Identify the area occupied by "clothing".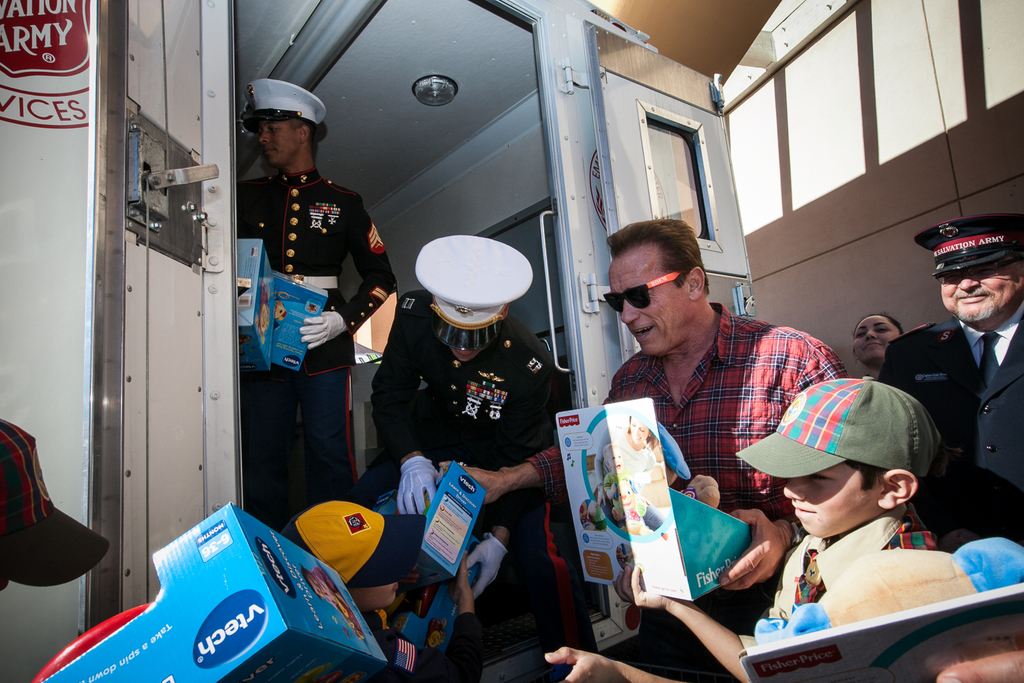
Area: BBox(348, 333, 564, 649).
